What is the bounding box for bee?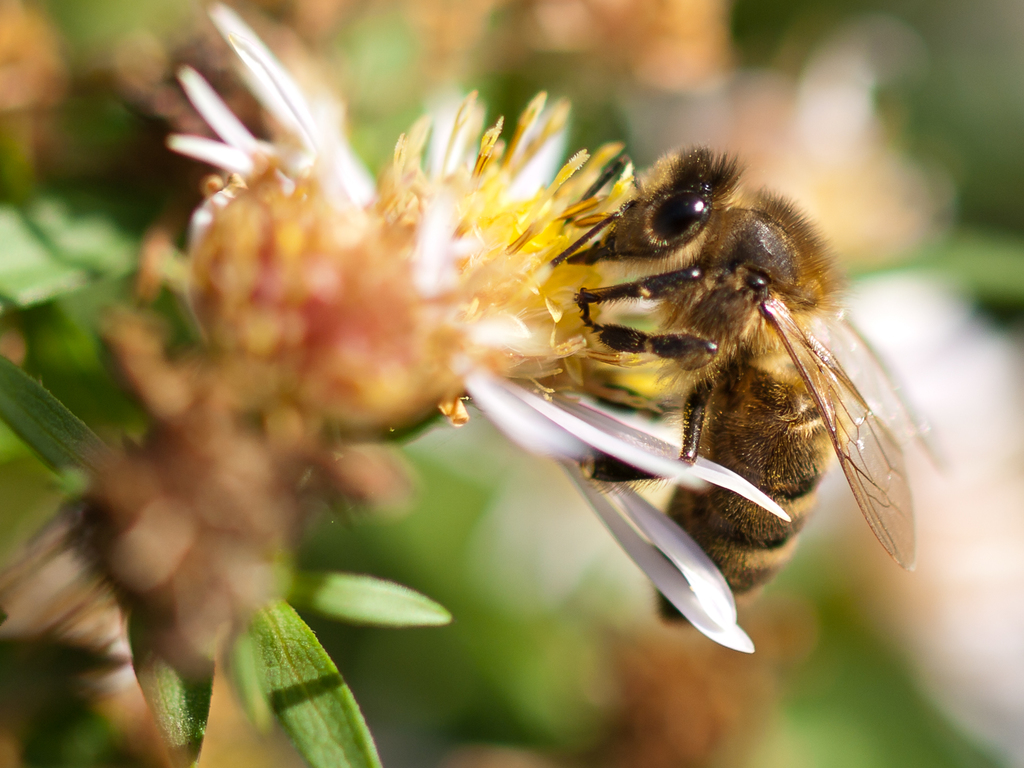
crop(549, 136, 908, 654).
